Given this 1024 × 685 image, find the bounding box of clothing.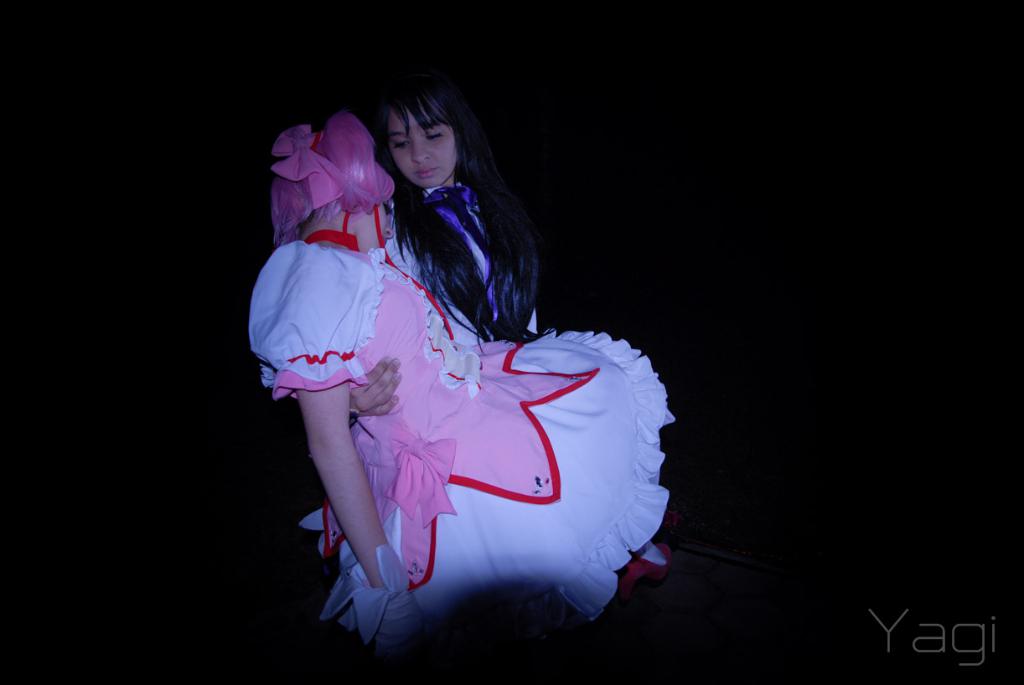
crop(389, 176, 539, 332).
